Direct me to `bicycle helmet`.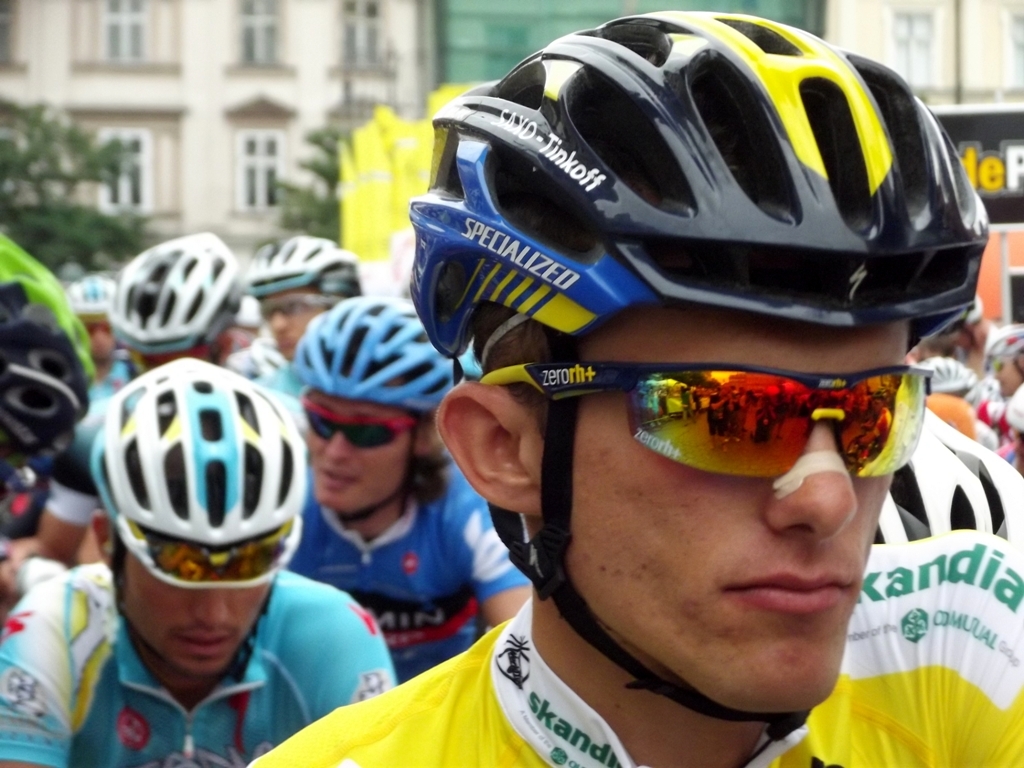
Direction: 84/350/317/550.
